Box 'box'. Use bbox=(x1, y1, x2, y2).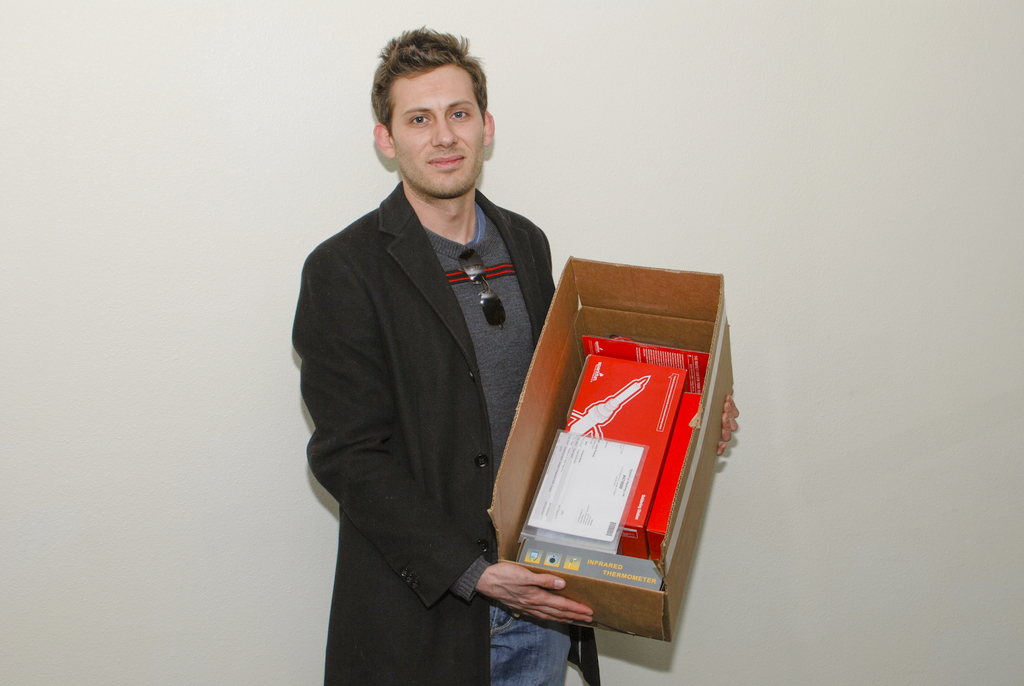
bbox=(566, 359, 688, 561).
